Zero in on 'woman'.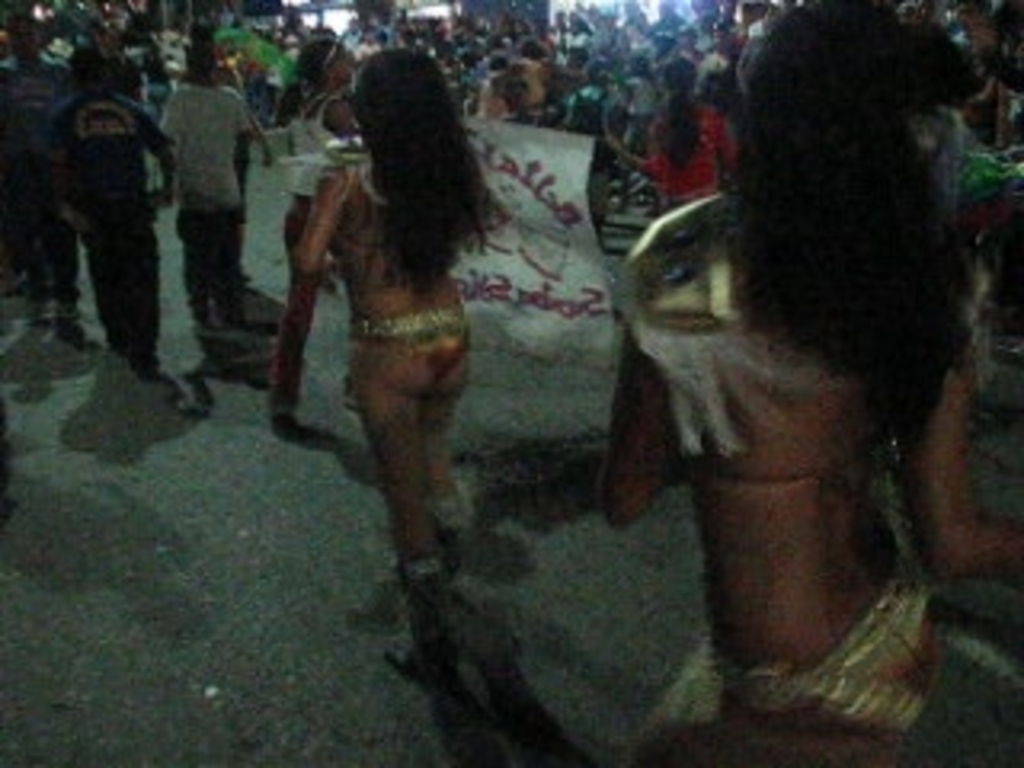
Zeroed in: left=282, top=54, right=509, bottom=694.
